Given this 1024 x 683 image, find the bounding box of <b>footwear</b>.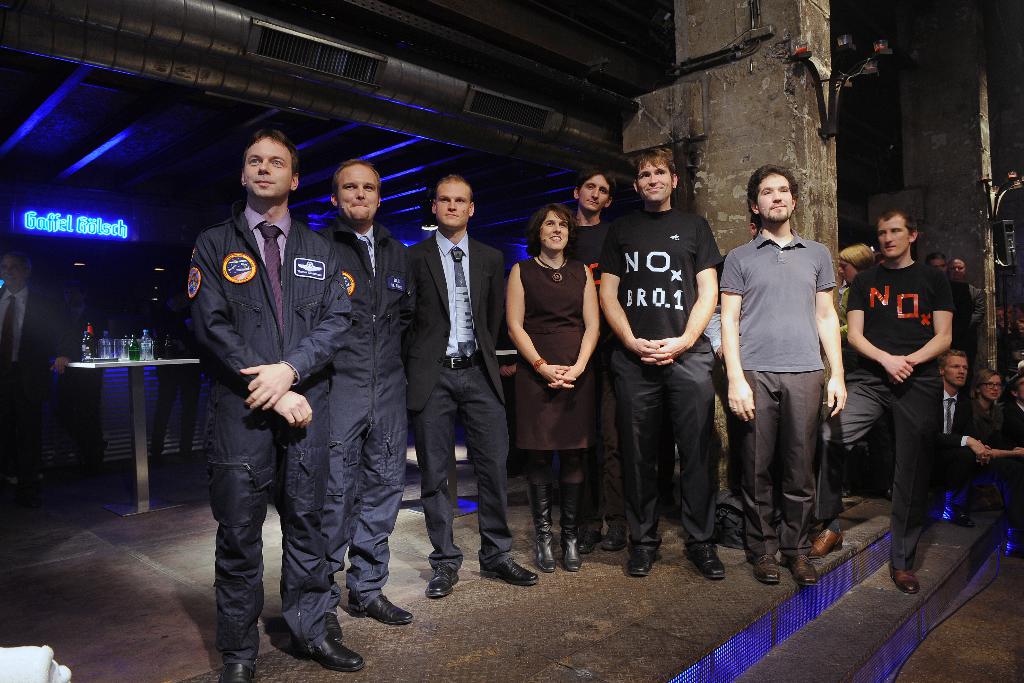
Rect(311, 630, 366, 682).
